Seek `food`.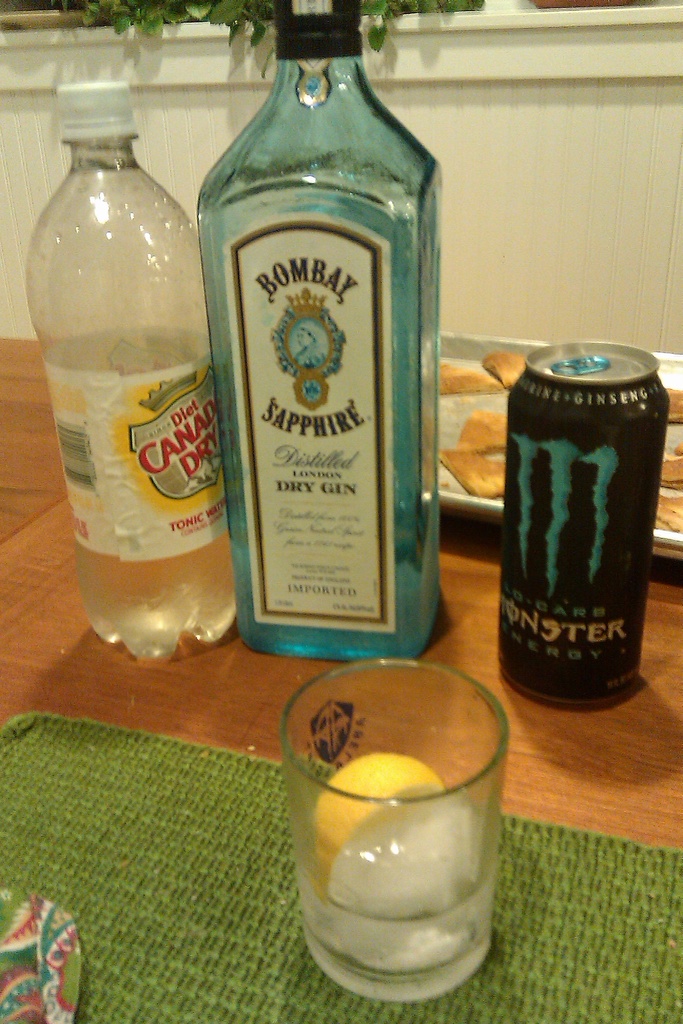
box(304, 744, 447, 902).
